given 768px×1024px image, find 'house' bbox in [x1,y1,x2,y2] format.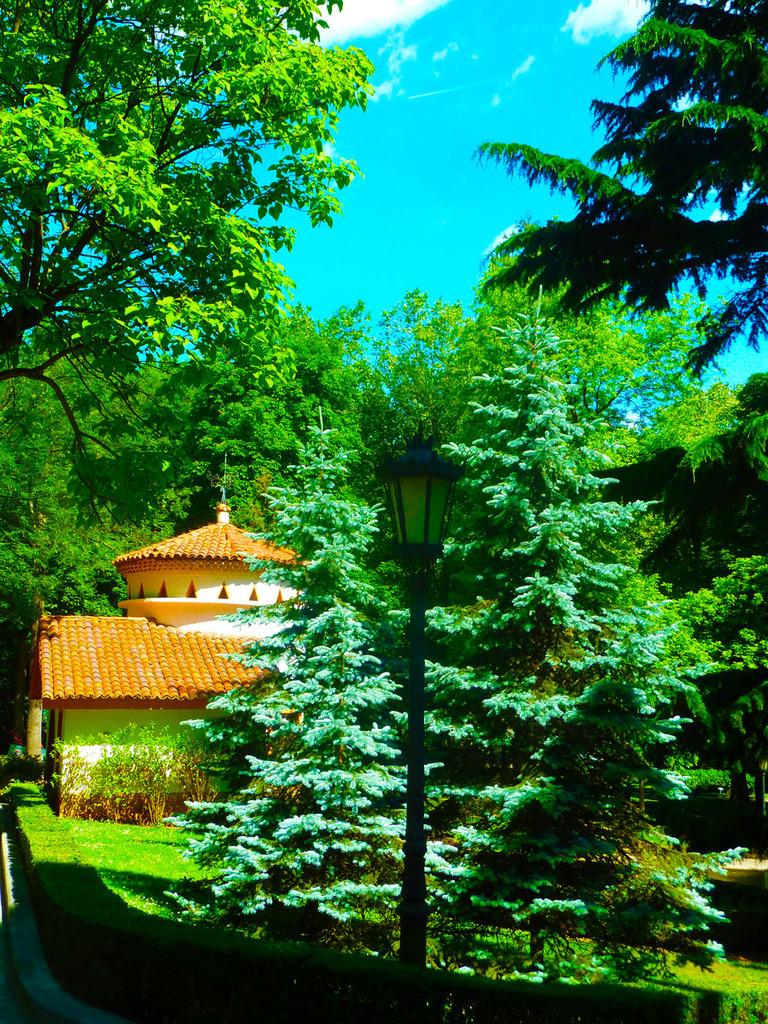
[26,481,332,825].
